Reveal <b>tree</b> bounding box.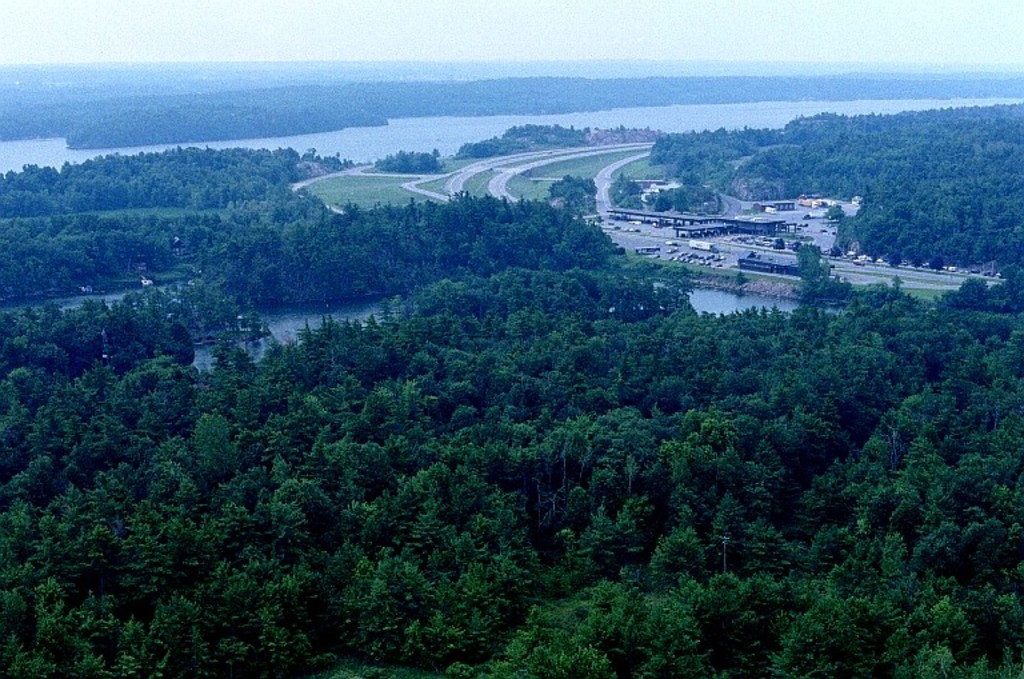
Revealed: <box>644,184,720,227</box>.
